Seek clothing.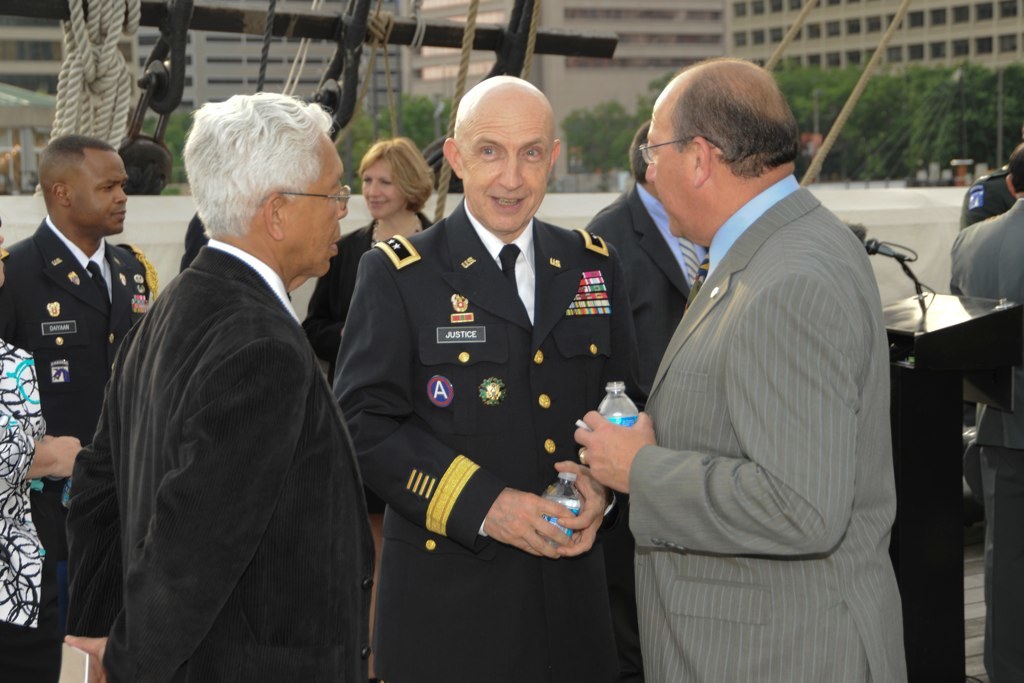
[left=0, top=216, right=159, bottom=682].
